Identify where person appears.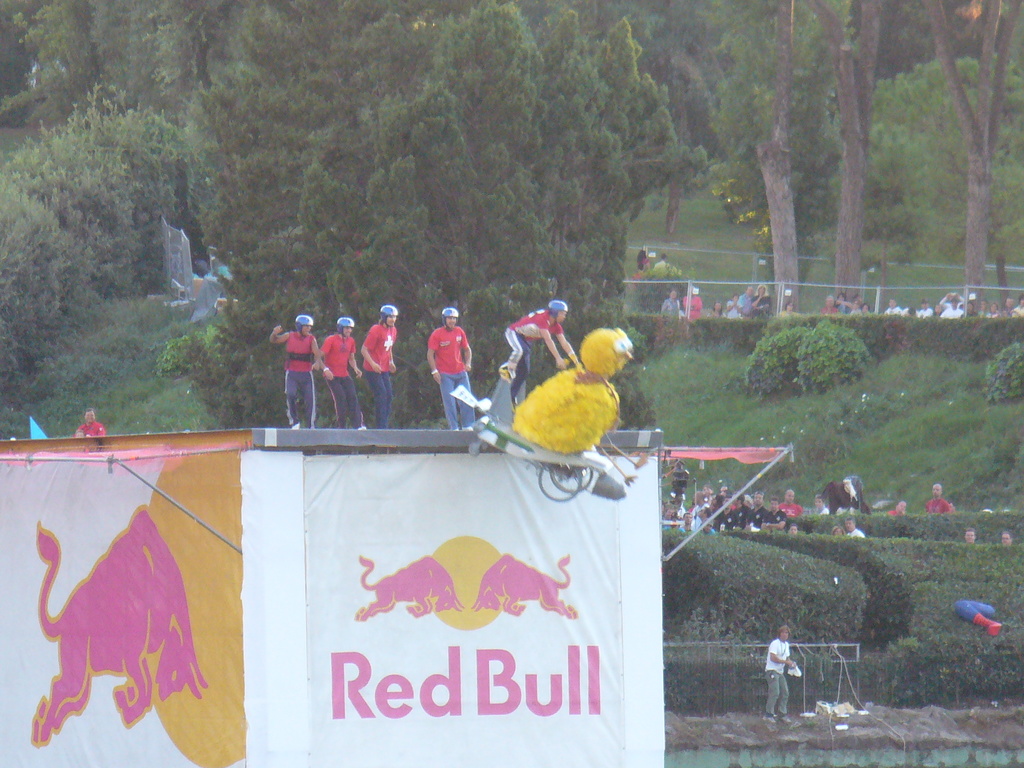
Appears at box=[925, 483, 950, 516].
